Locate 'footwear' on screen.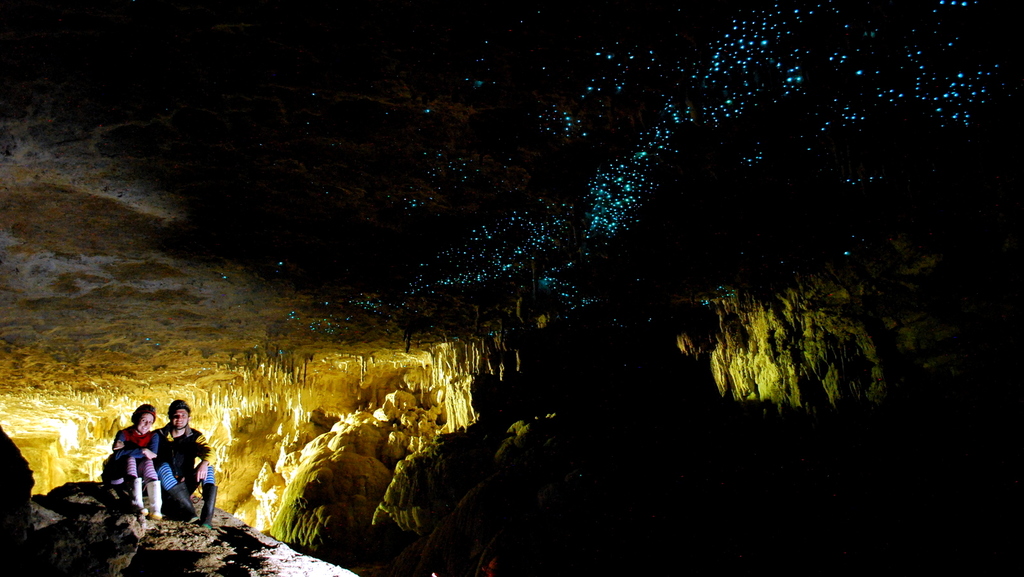
On screen at bbox=(146, 478, 161, 521).
